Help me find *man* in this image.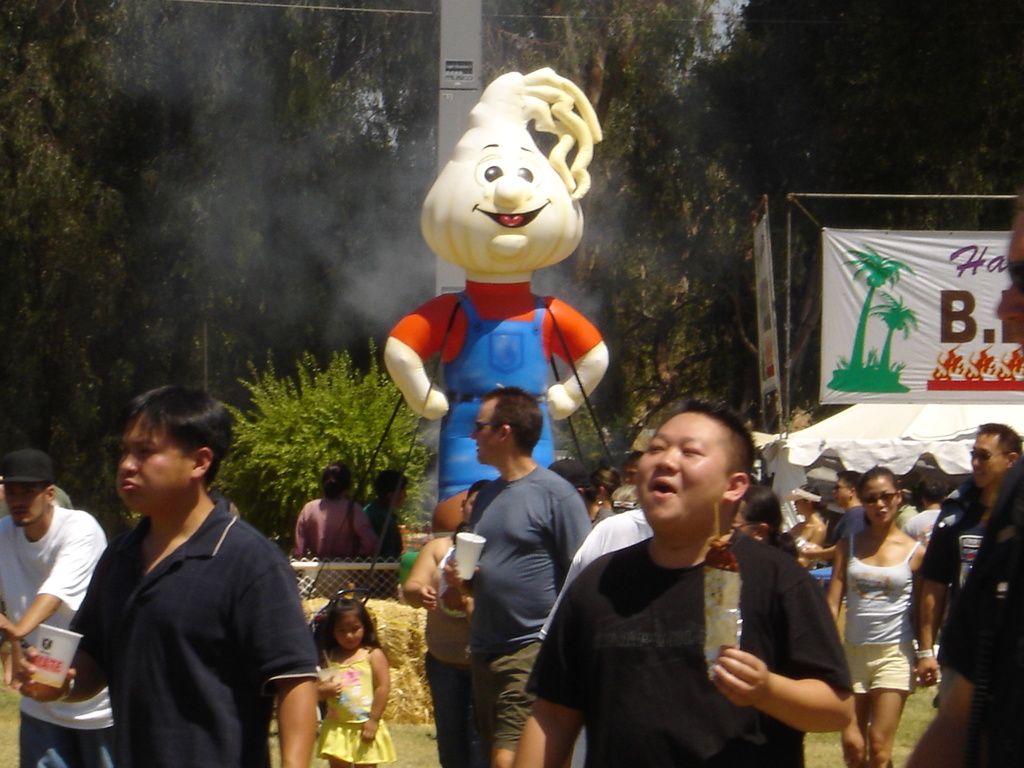
Found it: box=[799, 467, 870, 560].
